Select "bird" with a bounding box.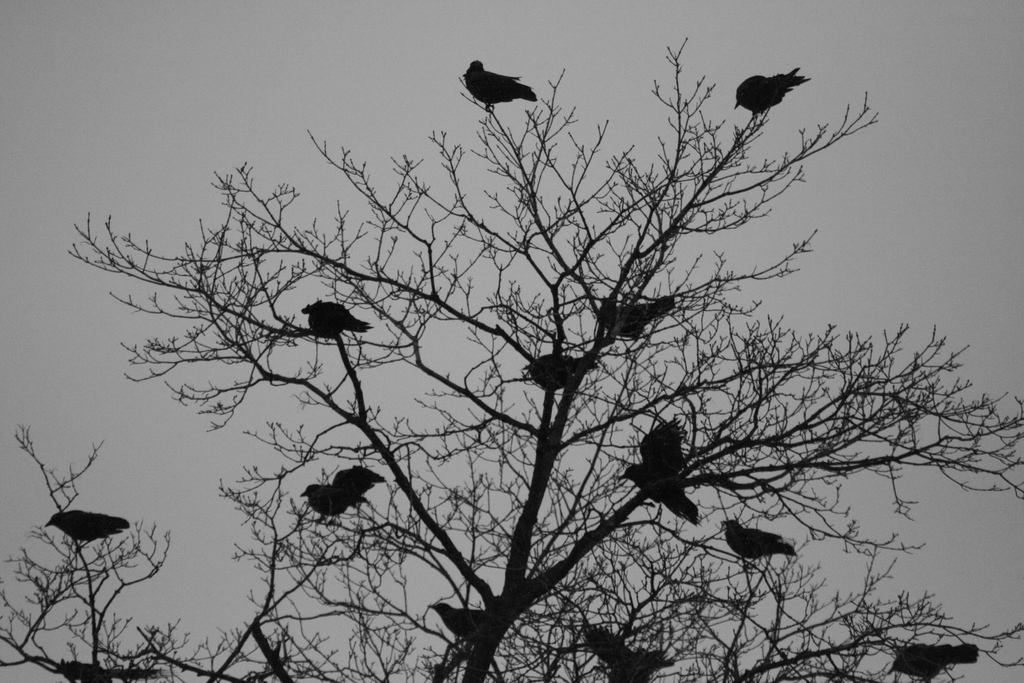
[x1=520, y1=353, x2=607, y2=393].
